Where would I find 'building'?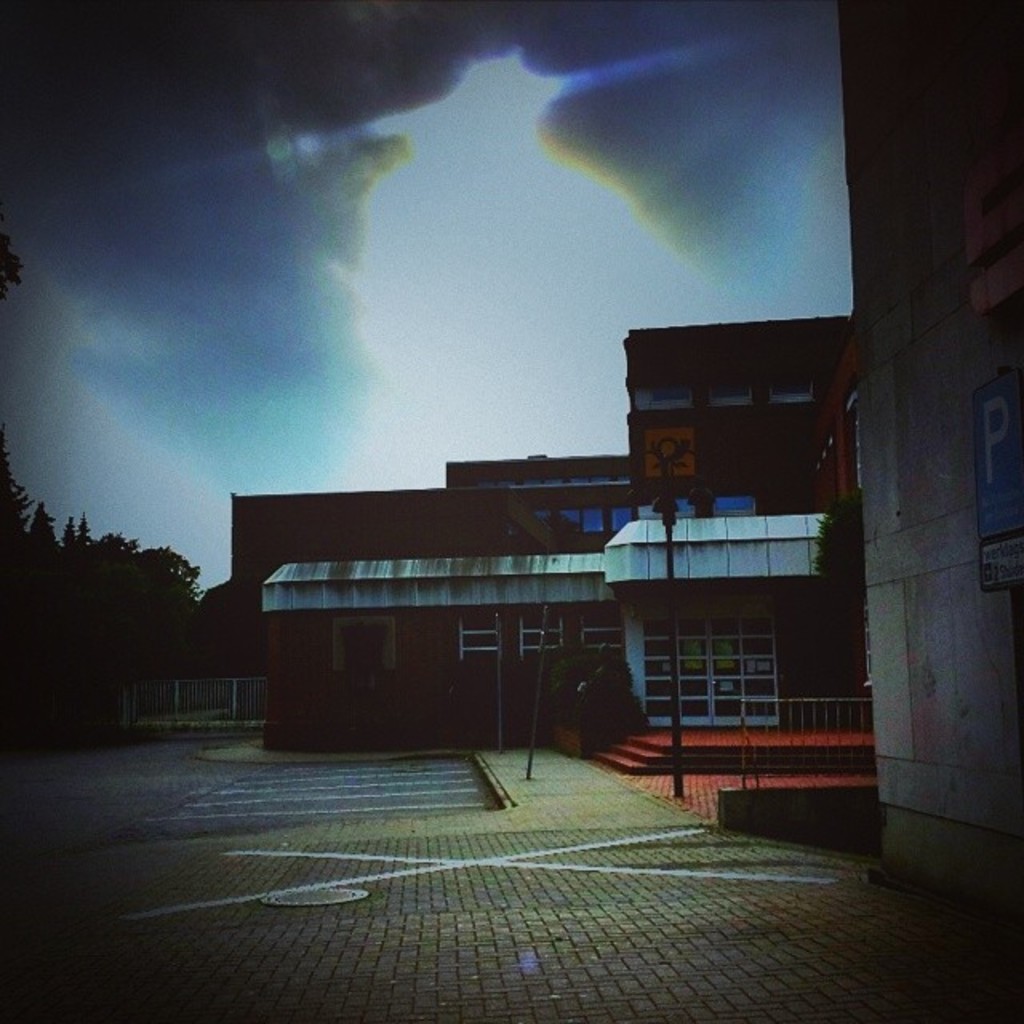
At 264 317 859 773.
